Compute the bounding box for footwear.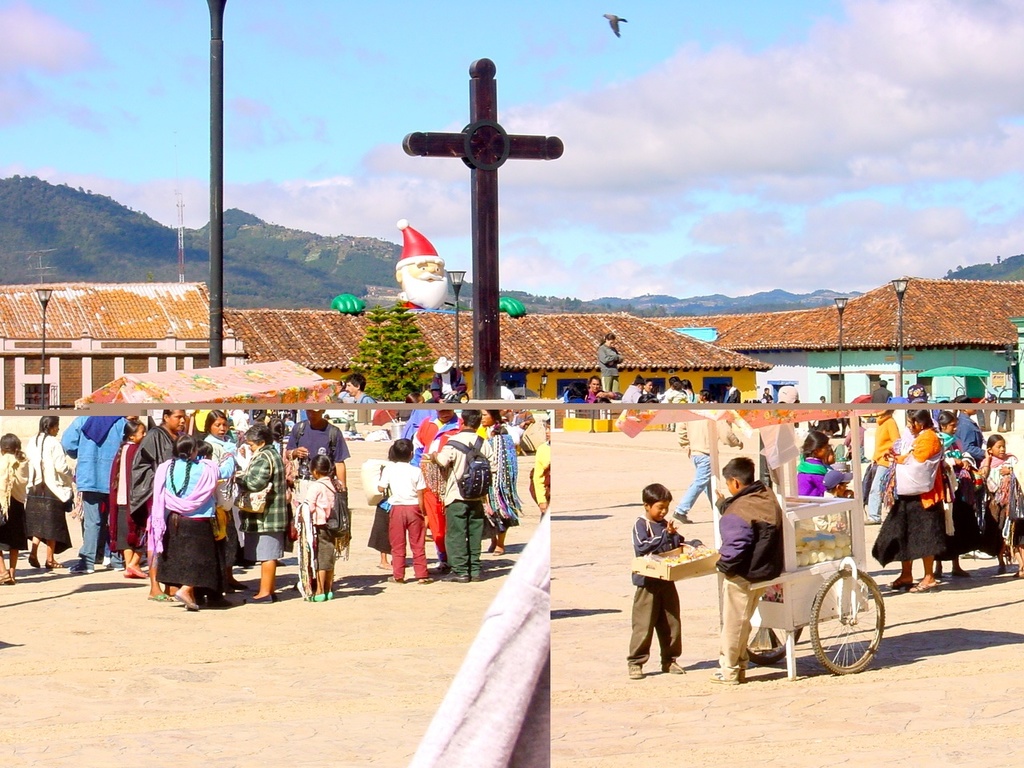
bbox=(226, 582, 242, 592).
